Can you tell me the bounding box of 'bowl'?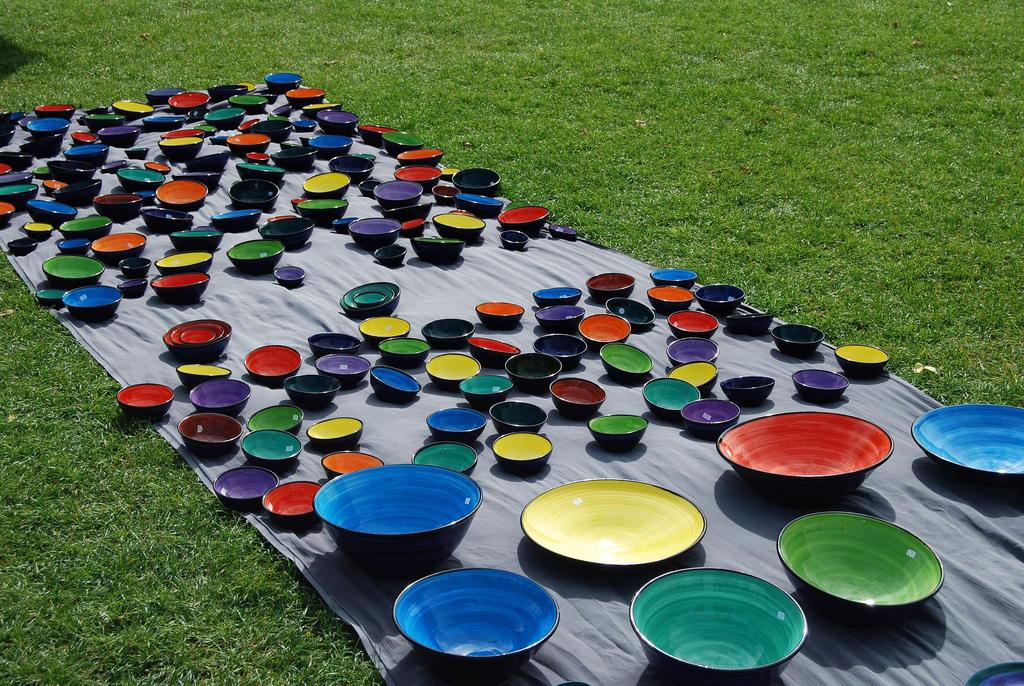
locate(668, 336, 717, 368).
